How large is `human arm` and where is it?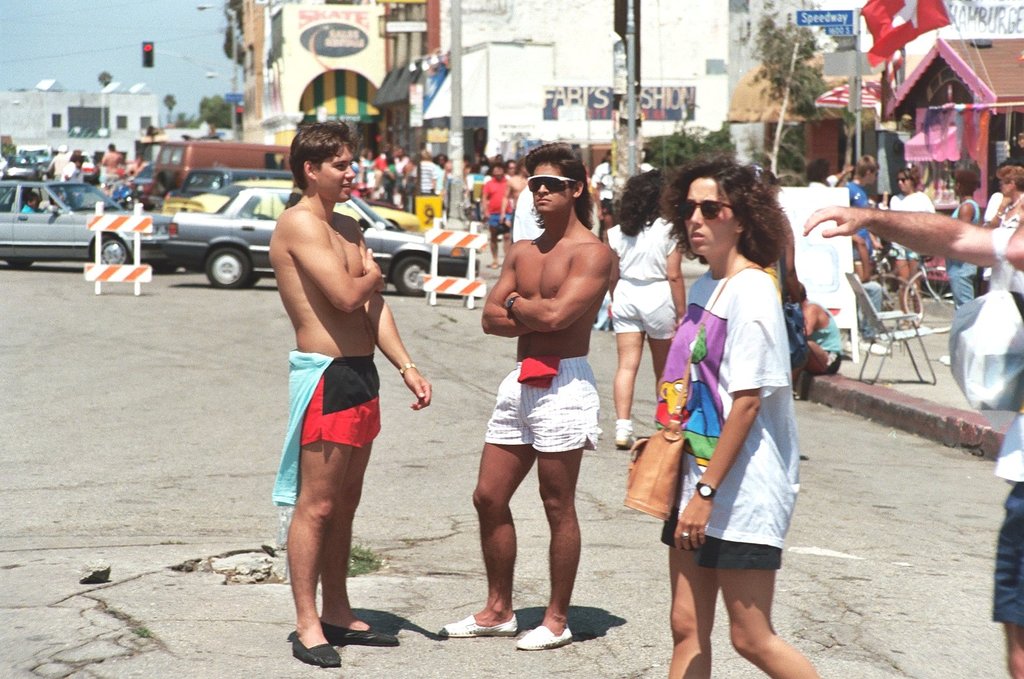
Bounding box: region(65, 168, 84, 176).
